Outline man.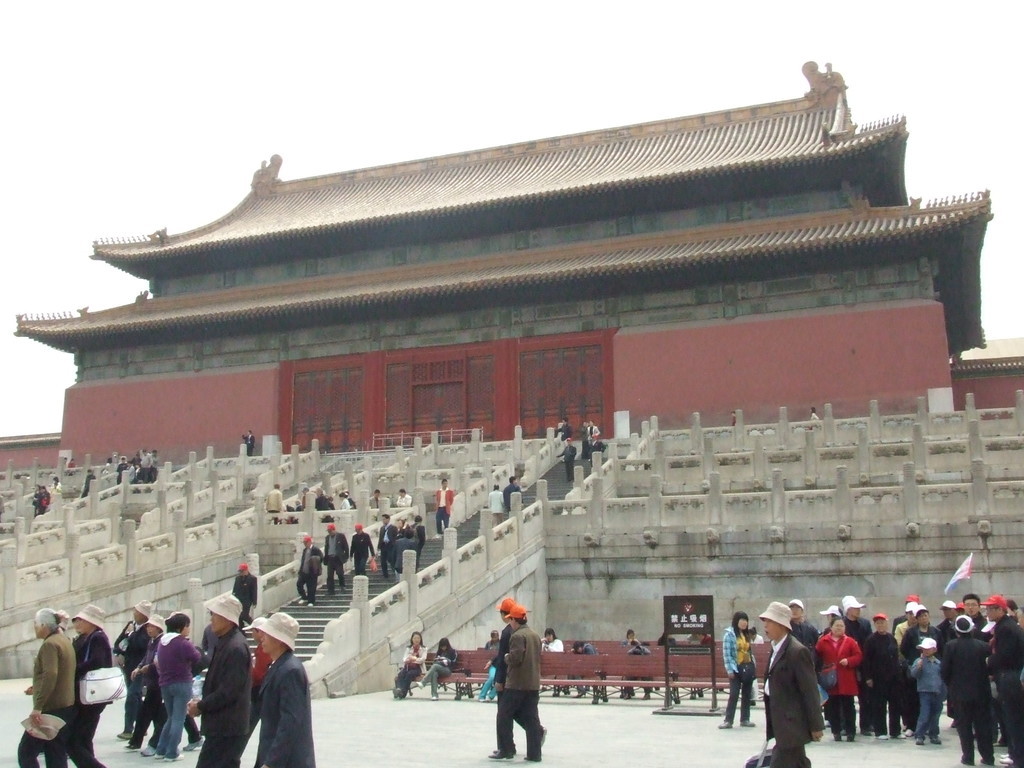
Outline: {"x1": 434, "y1": 480, "x2": 454, "y2": 538}.
